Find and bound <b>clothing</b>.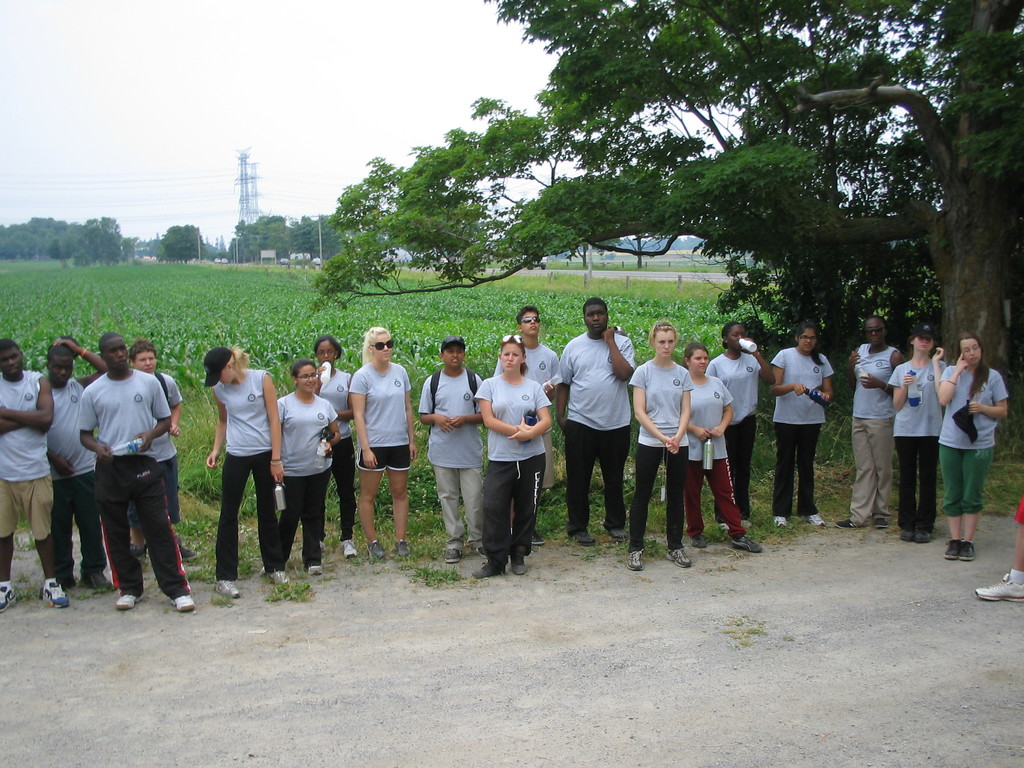
Bound: region(939, 356, 1004, 522).
